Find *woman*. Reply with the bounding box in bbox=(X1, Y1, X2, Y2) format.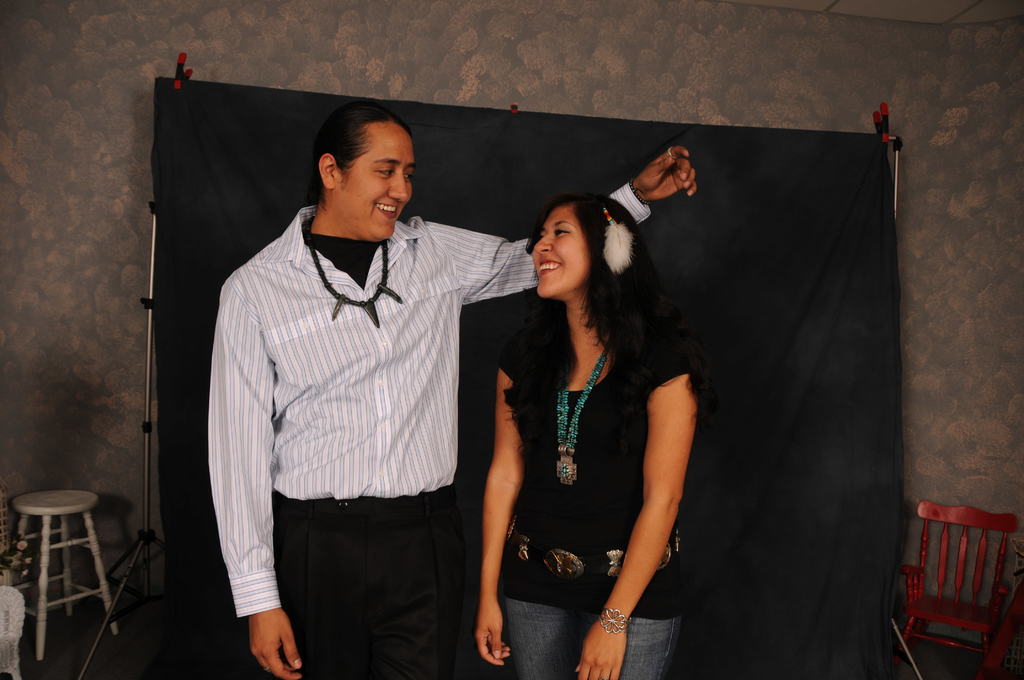
bbox=(478, 144, 704, 671).
